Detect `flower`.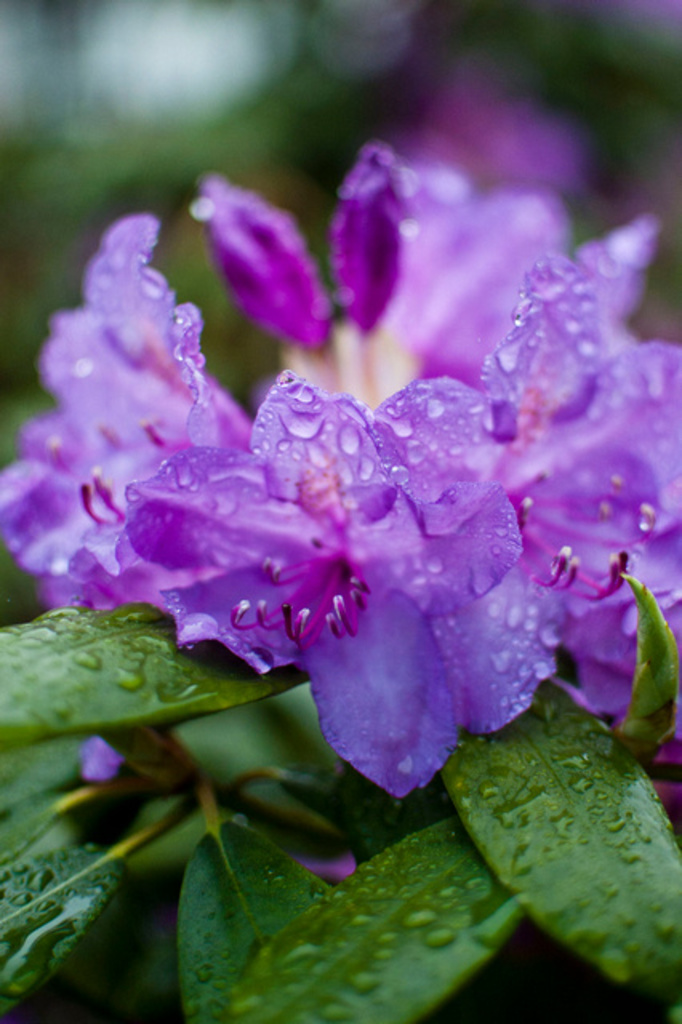
Detected at [0, 136, 680, 869].
